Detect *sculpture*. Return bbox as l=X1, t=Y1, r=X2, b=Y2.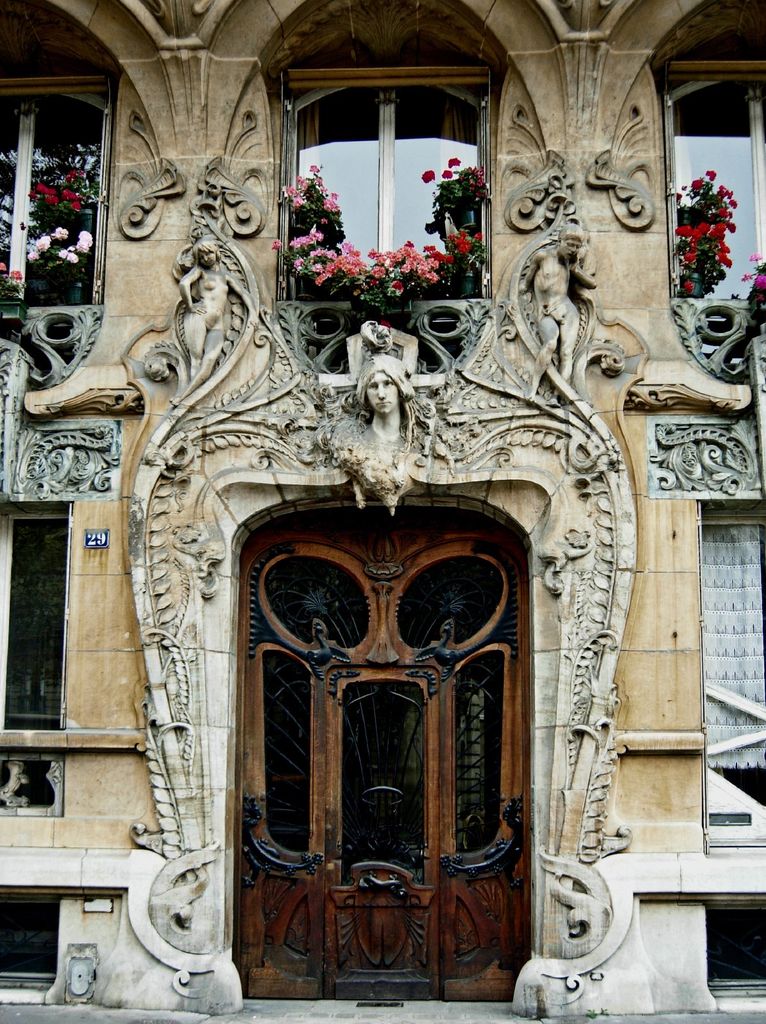
l=504, t=221, r=600, b=414.
